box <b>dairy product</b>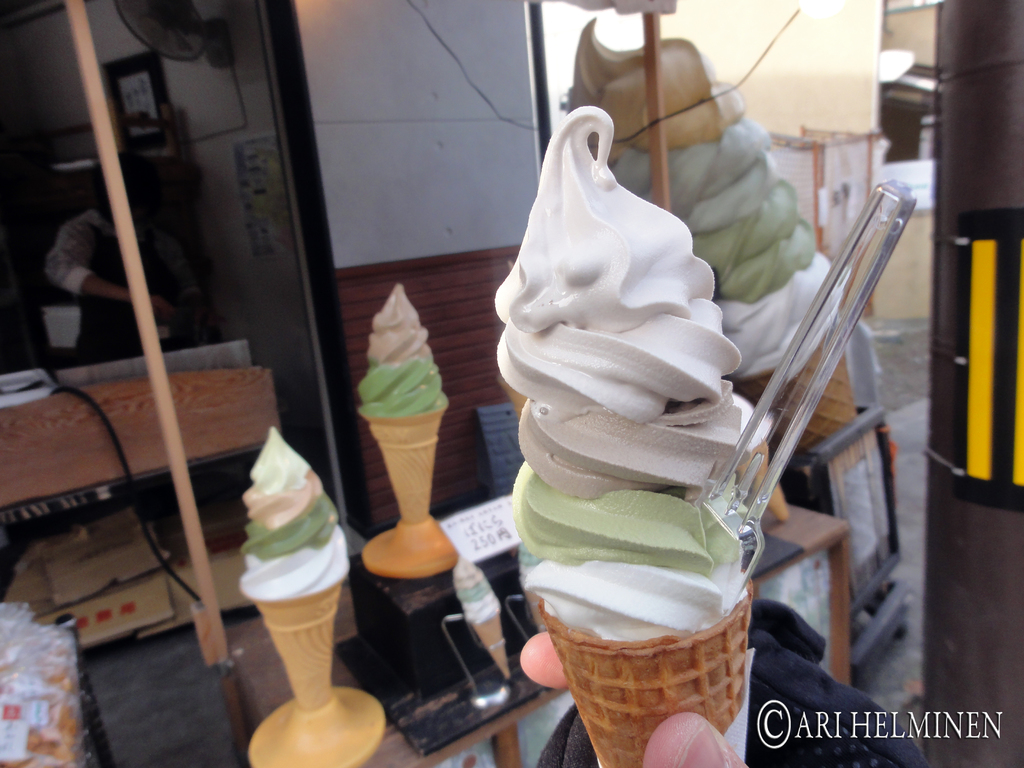
[492, 99, 748, 641]
